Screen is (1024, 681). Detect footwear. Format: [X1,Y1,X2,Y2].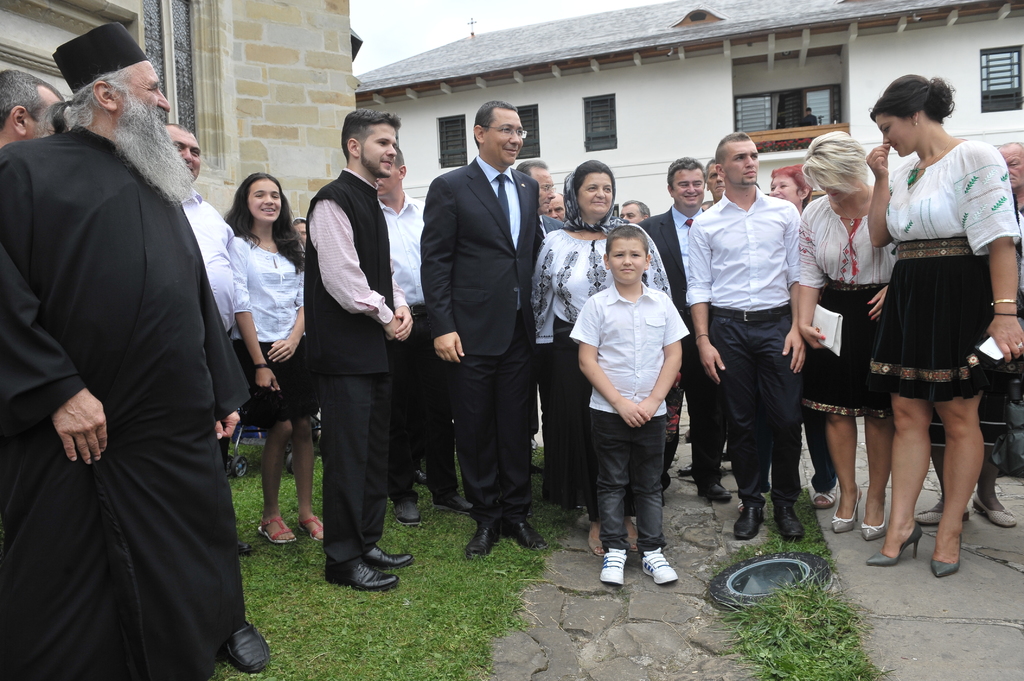
[676,457,719,479].
